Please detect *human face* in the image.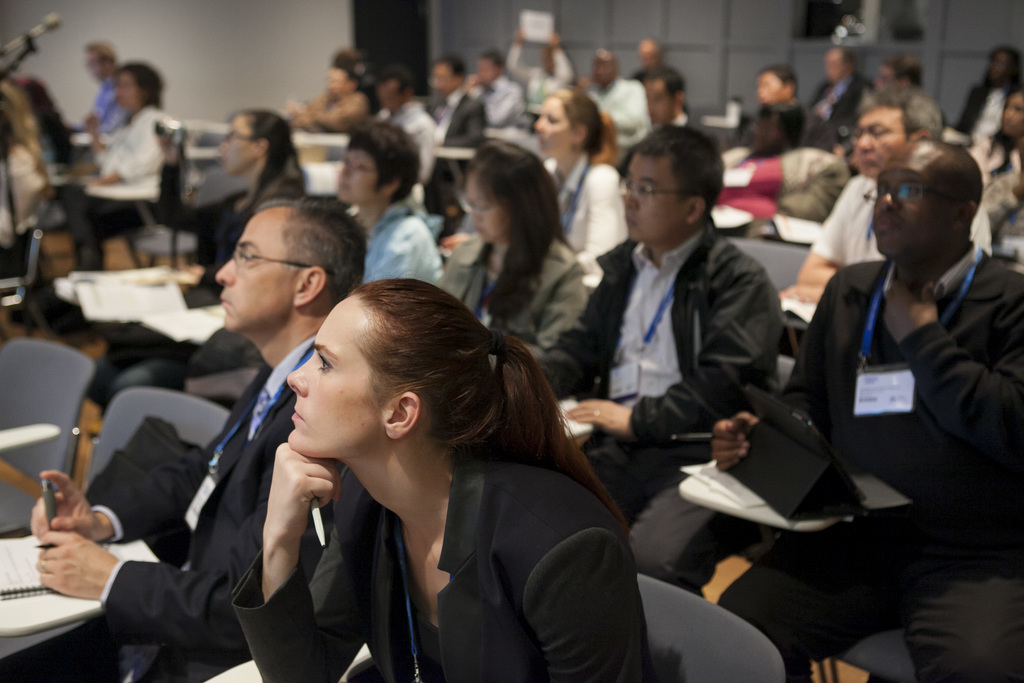
region(211, 211, 276, 323).
